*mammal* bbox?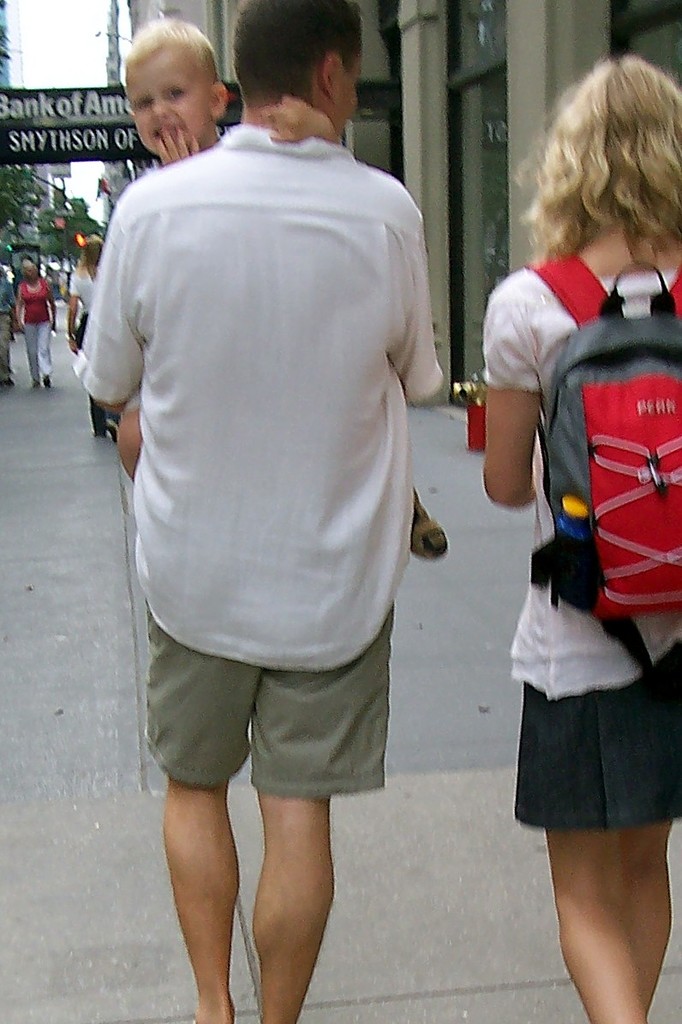
detection(479, 50, 681, 1023)
